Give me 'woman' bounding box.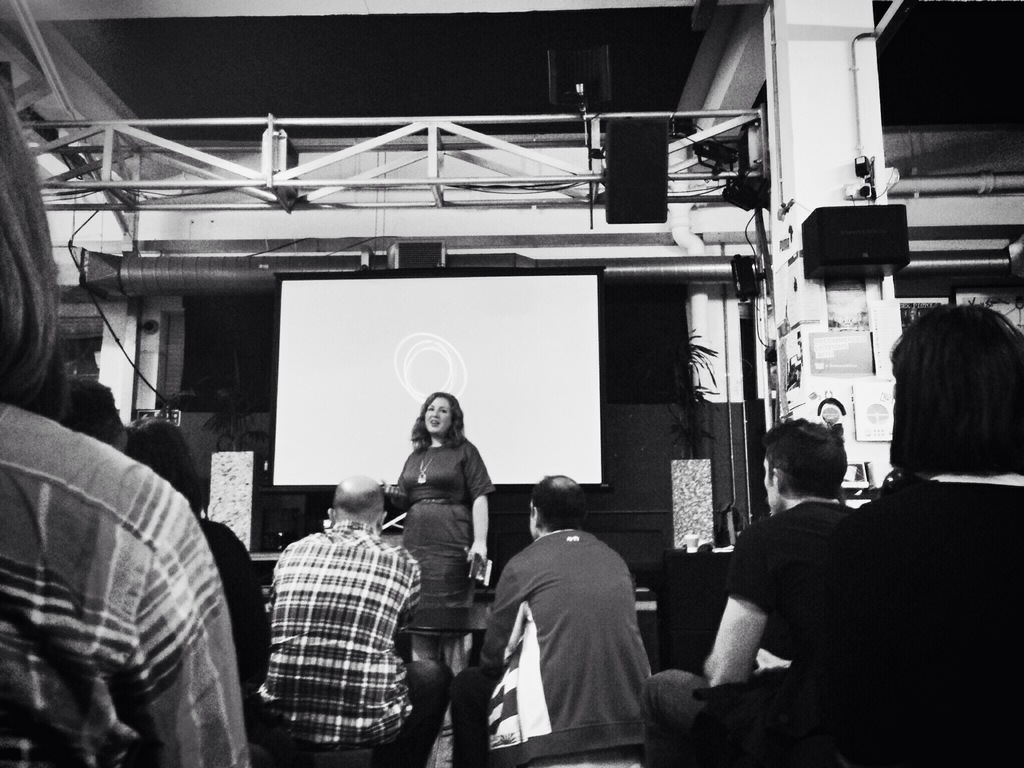
383, 385, 497, 653.
